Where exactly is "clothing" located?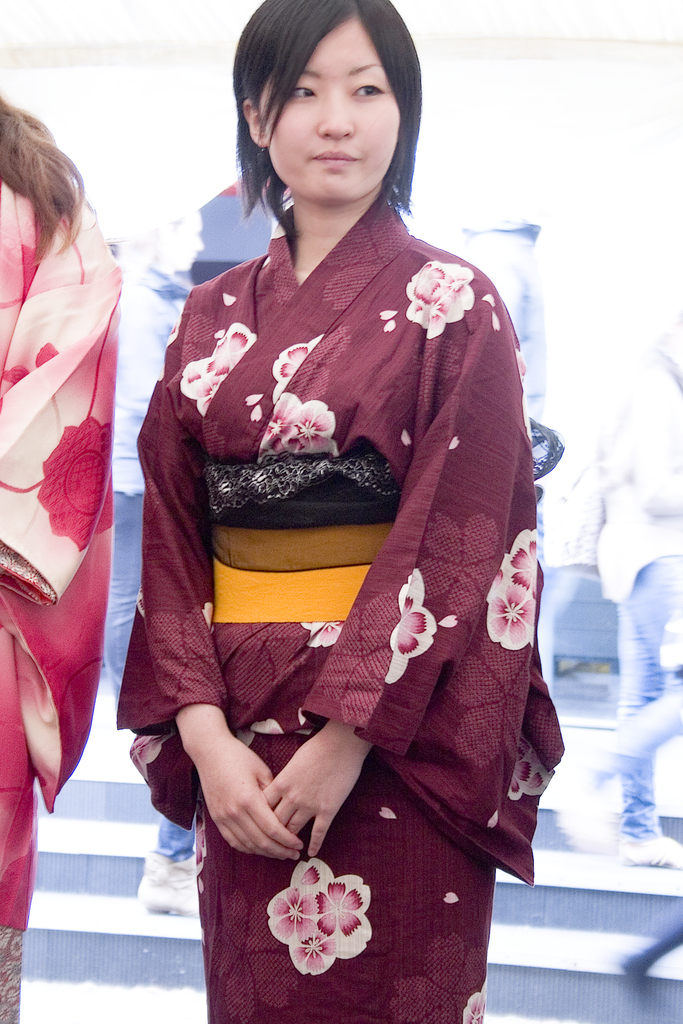
Its bounding box is detection(111, 177, 577, 1023).
